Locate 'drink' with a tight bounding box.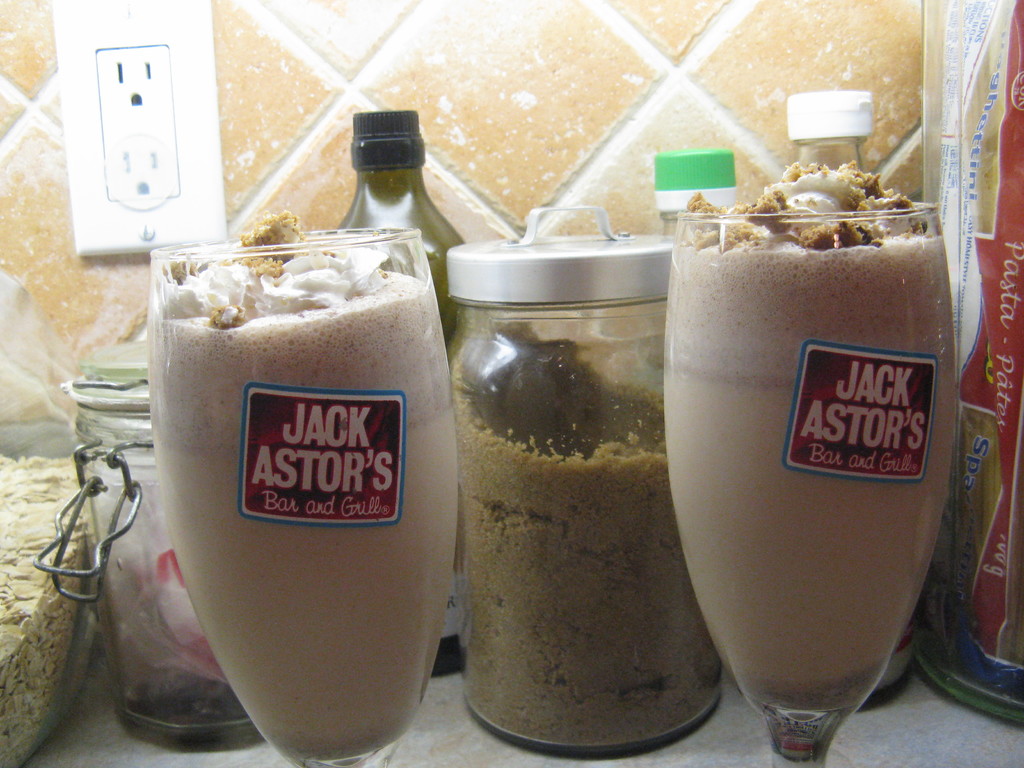
140:194:463:742.
